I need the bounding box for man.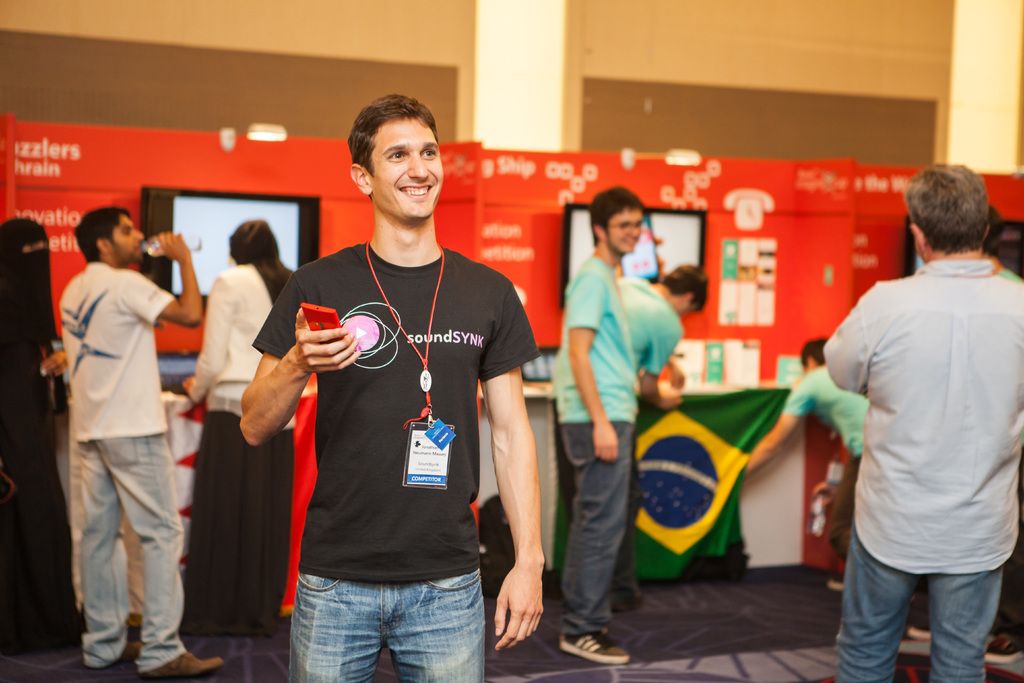
Here it is: box=[549, 185, 641, 661].
